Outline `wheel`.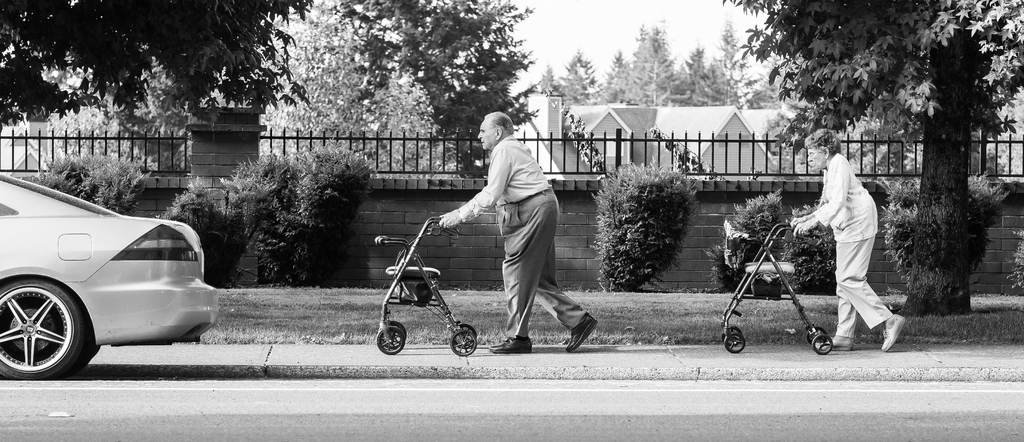
Outline: pyautogui.locateOnScreen(458, 324, 475, 349).
